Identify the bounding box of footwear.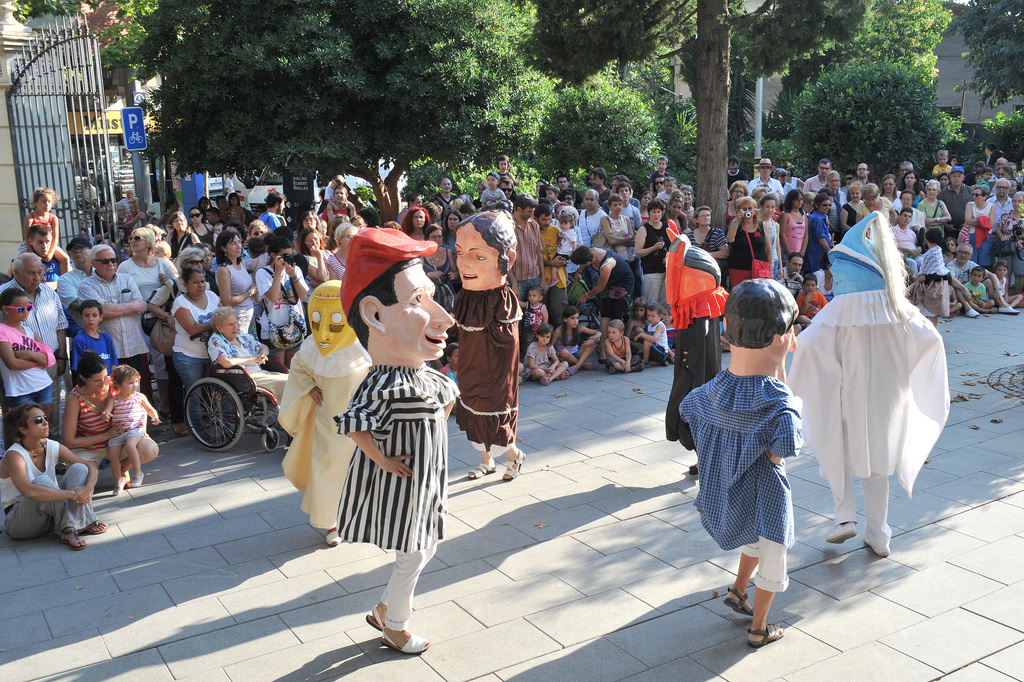
641:362:650:369.
